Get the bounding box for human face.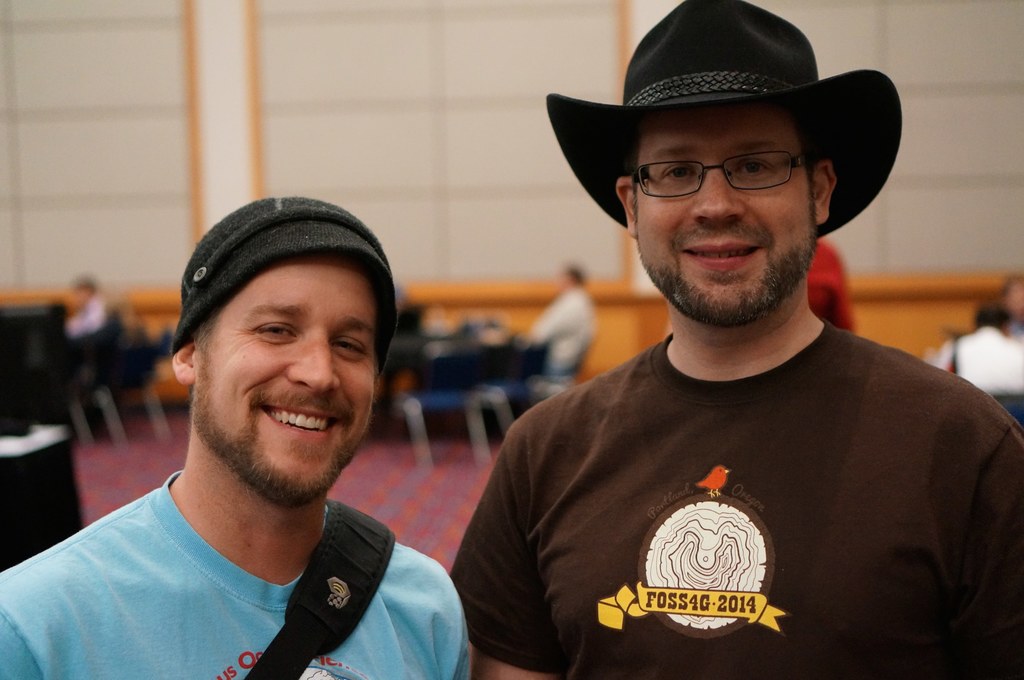
{"x1": 189, "y1": 263, "x2": 378, "y2": 502}.
